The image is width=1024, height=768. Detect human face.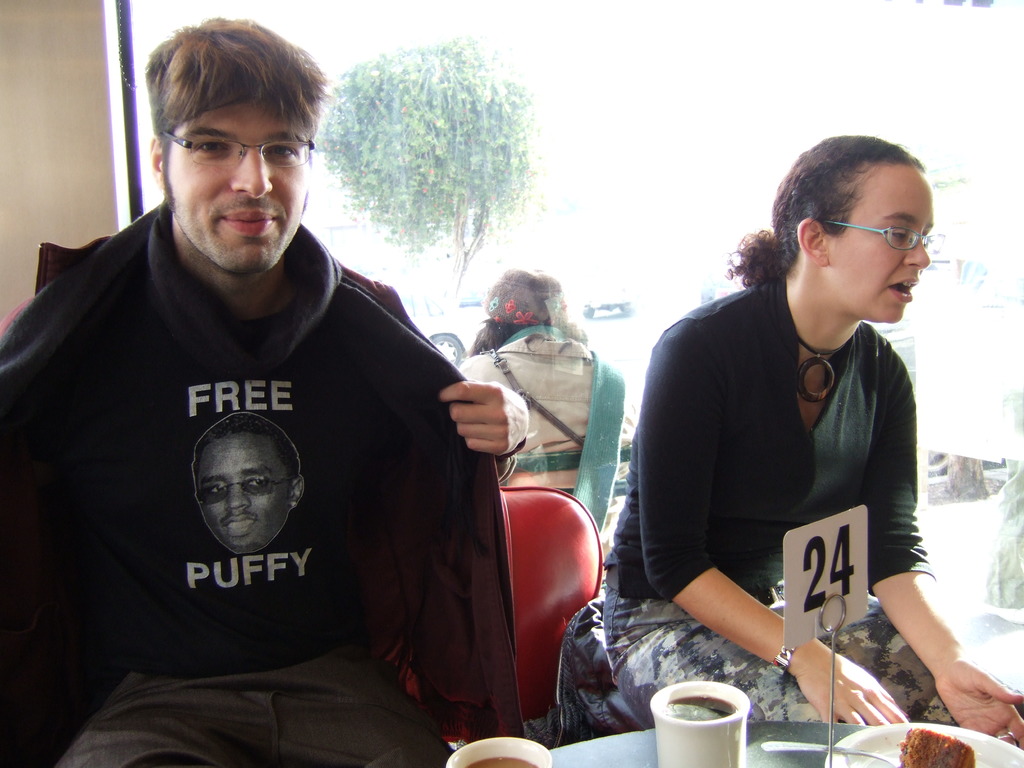
Detection: {"x1": 195, "y1": 438, "x2": 291, "y2": 554}.
